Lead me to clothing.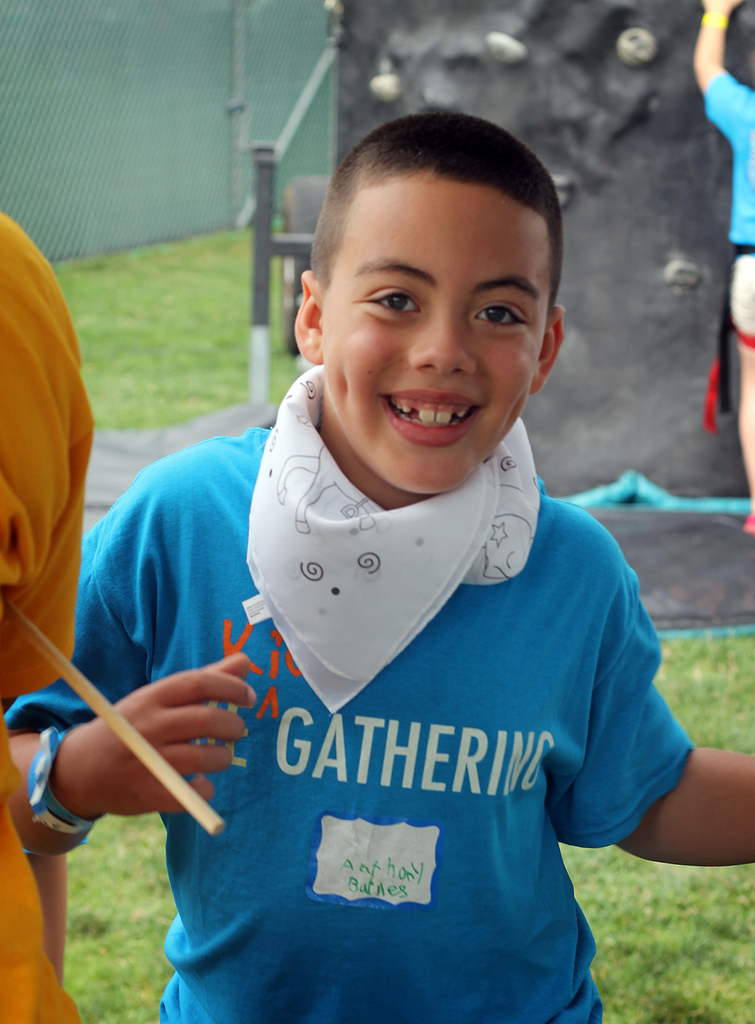
Lead to (x1=106, y1=510, x2=720, y2=976).
